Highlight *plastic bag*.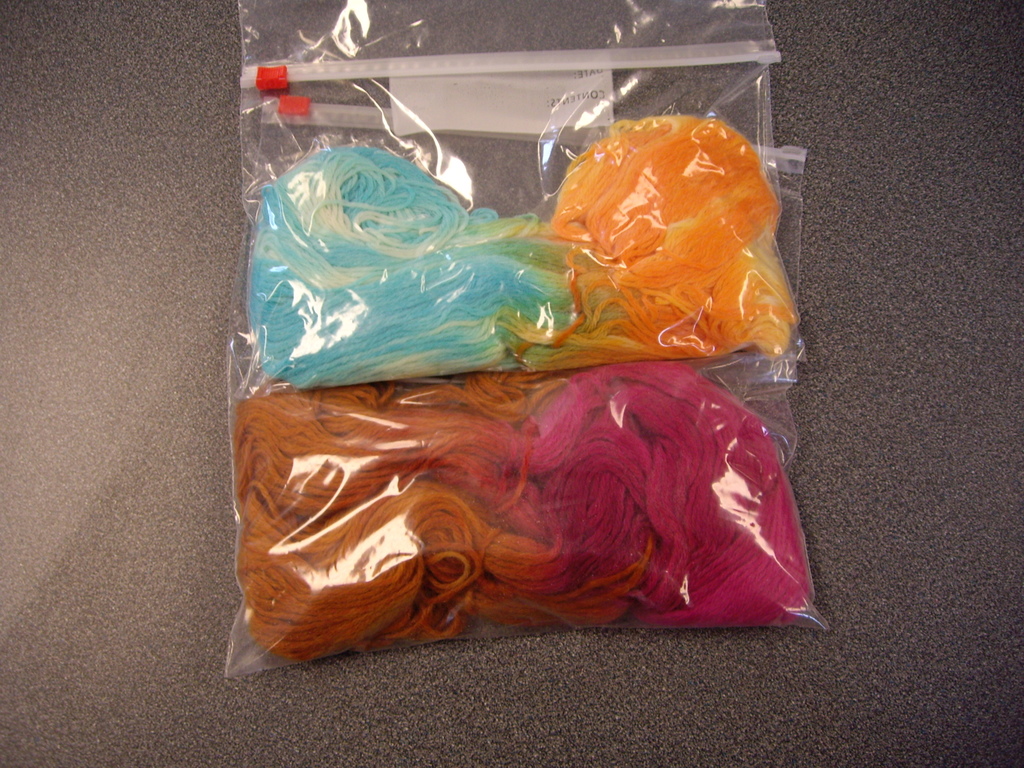
Highlighted region: pyautogui.locateOnScreen(220, 100, 834, 673).
